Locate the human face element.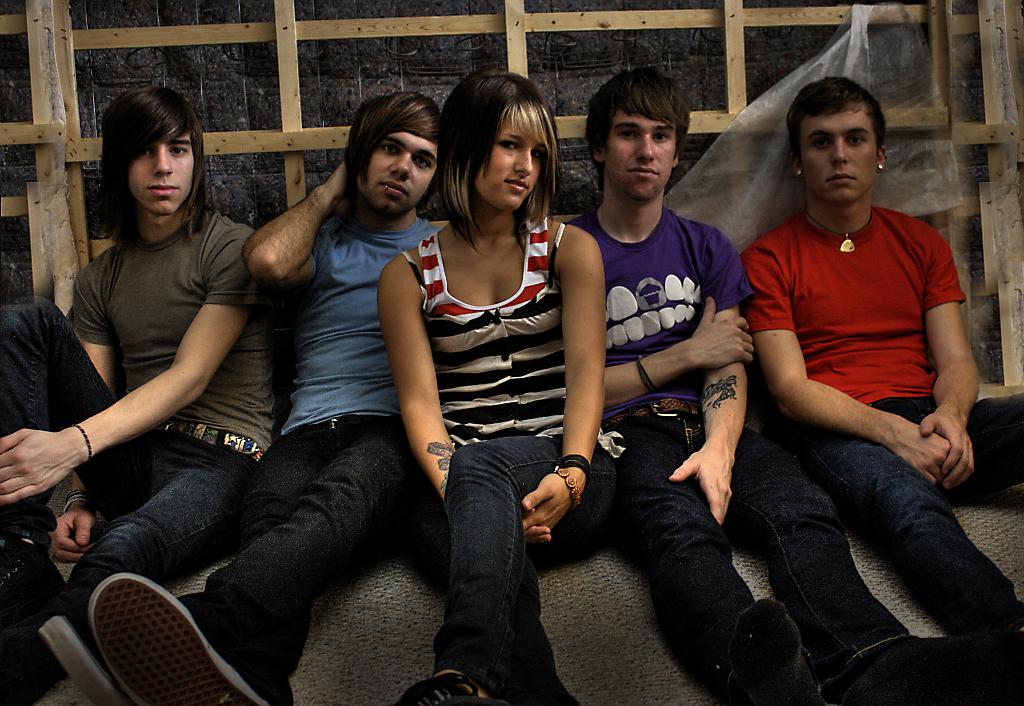
Element bbox: rect(793, 96, 884, 214).
